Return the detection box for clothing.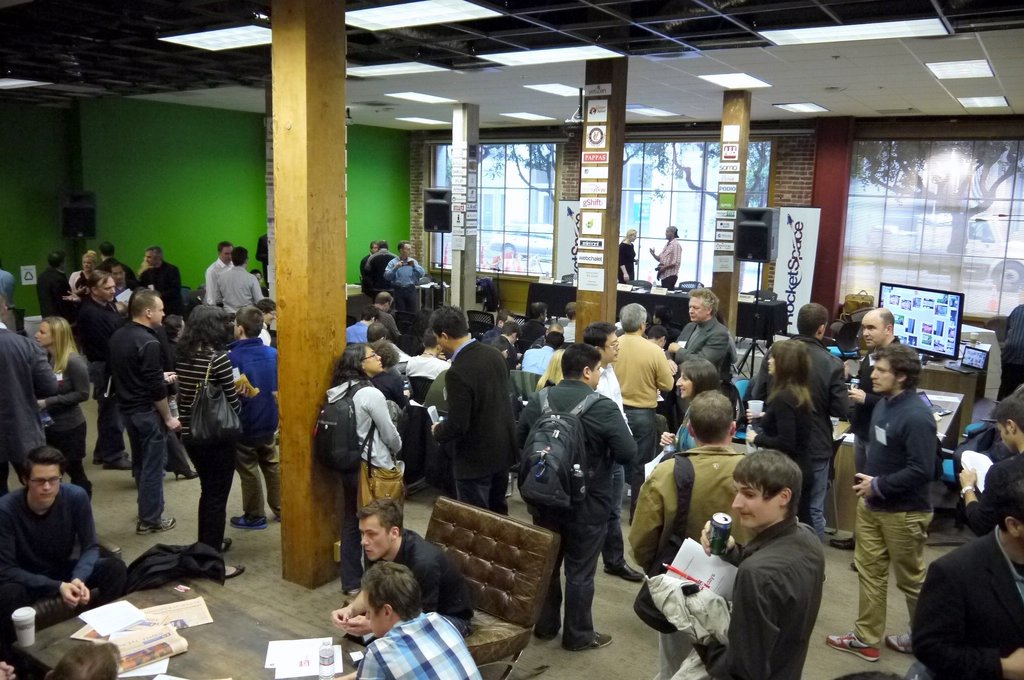
bbox(364, 244, 399, 298).
